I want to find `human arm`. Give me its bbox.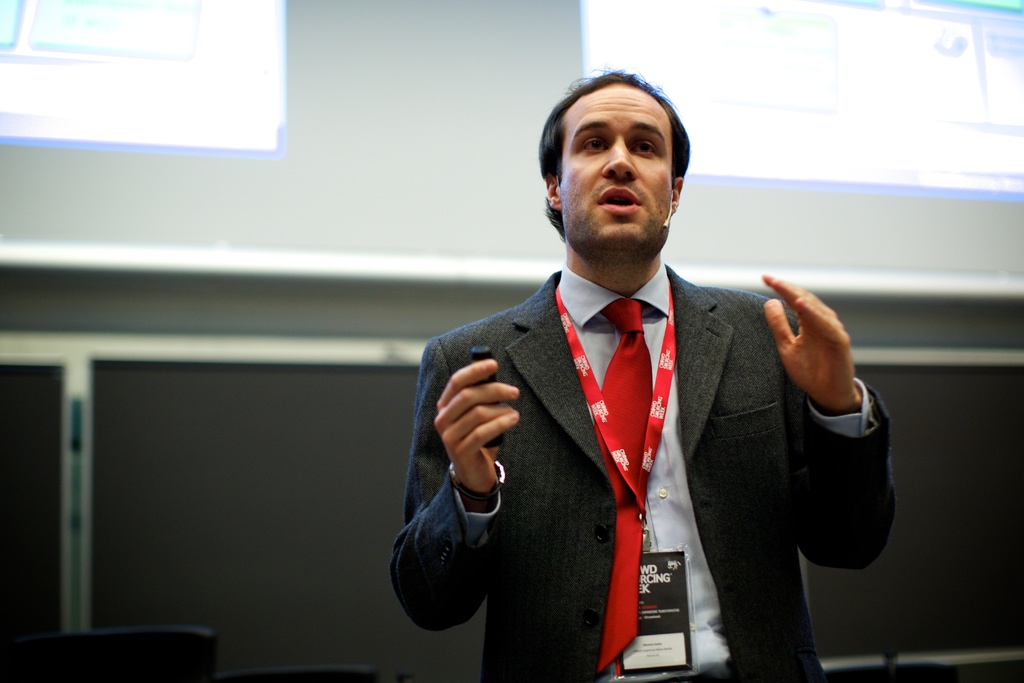
<bbox>751, 268, 897, 573</bbox>.
